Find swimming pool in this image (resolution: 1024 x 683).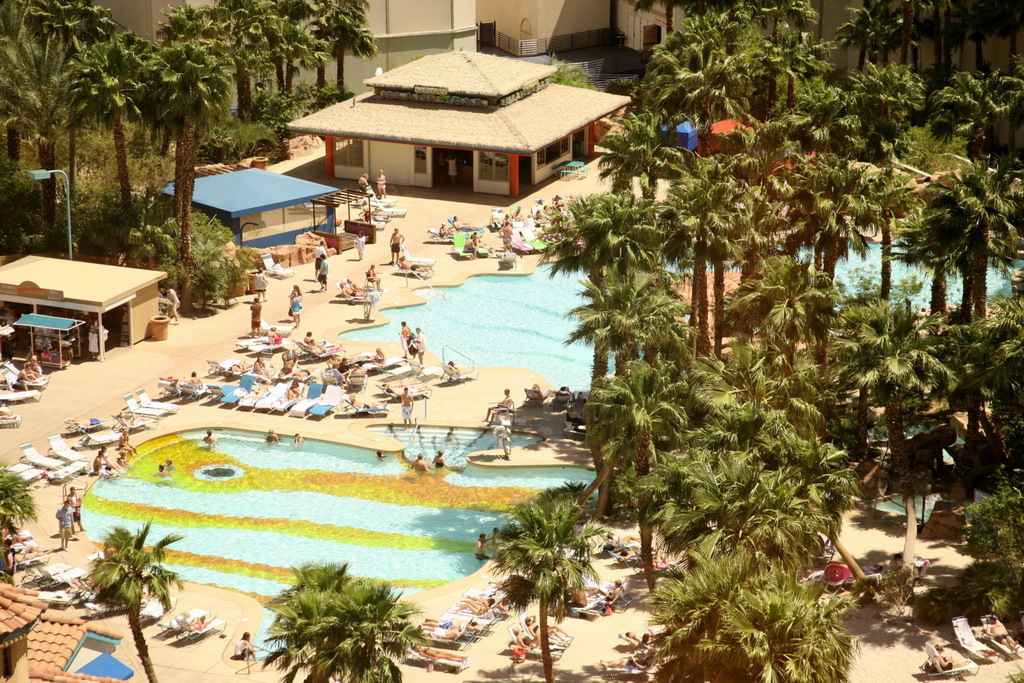
<region>338, 232, 1023, 390</region>.
